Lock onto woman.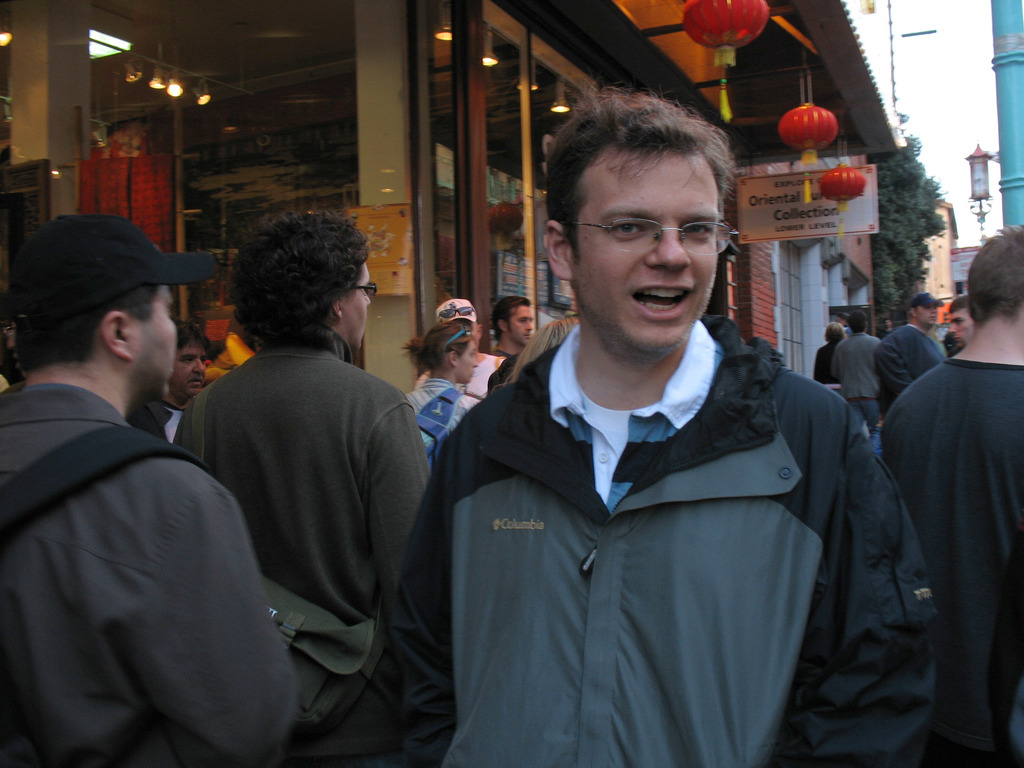
Locked: [403,322,481,478].
